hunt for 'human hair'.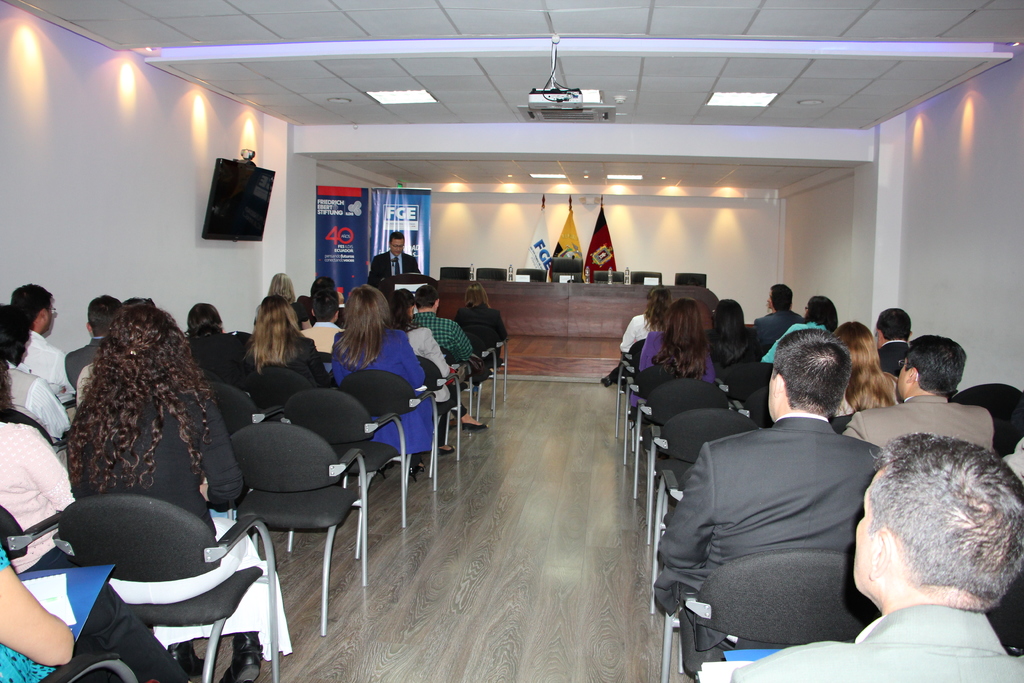
Hunted down at <region>865, 425, 1023, 625</region>.
